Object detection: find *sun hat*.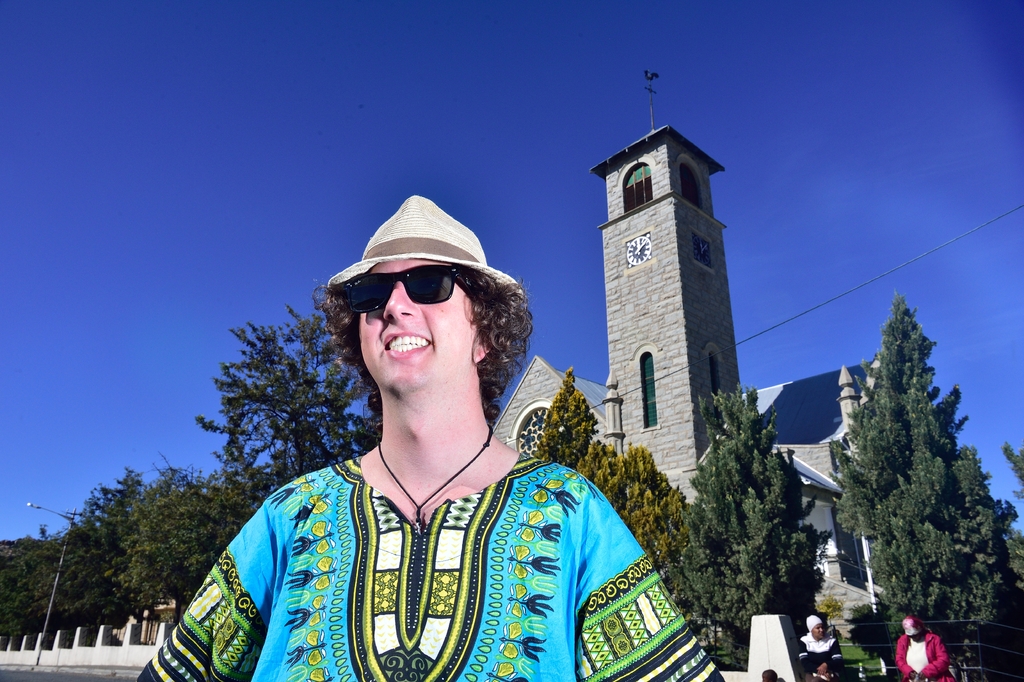
899, 617, 929, 639.
